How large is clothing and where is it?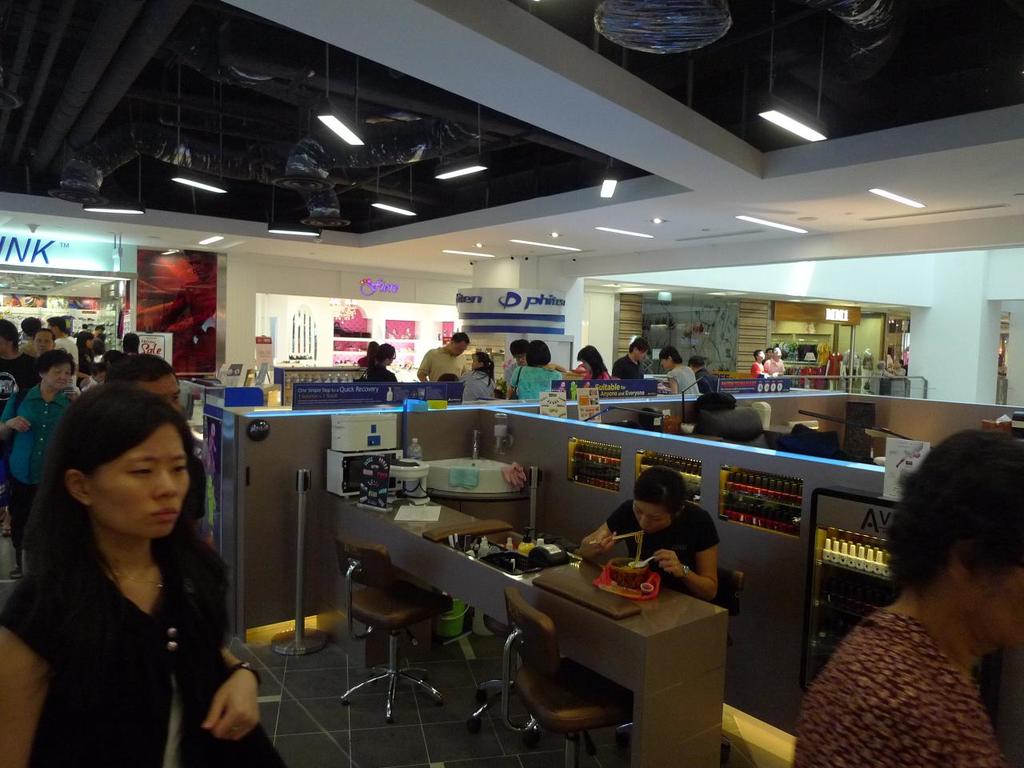
Bounding box: 580,498,728,720.
